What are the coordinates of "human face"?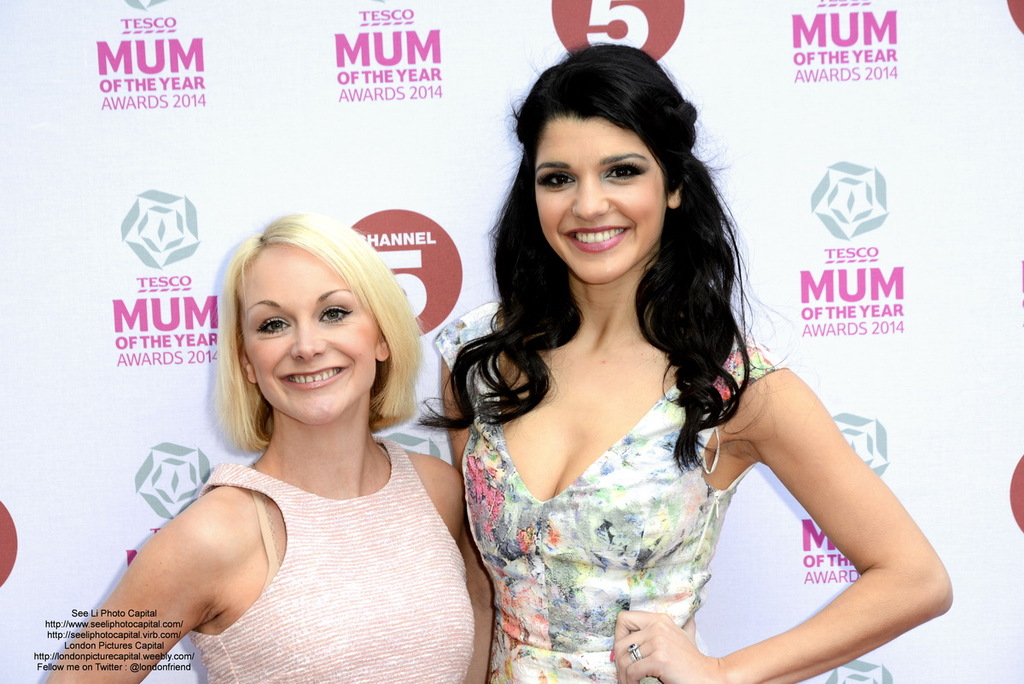
{"x1": 241, "y1": 243, "x2": 375, "y2": 424}.
